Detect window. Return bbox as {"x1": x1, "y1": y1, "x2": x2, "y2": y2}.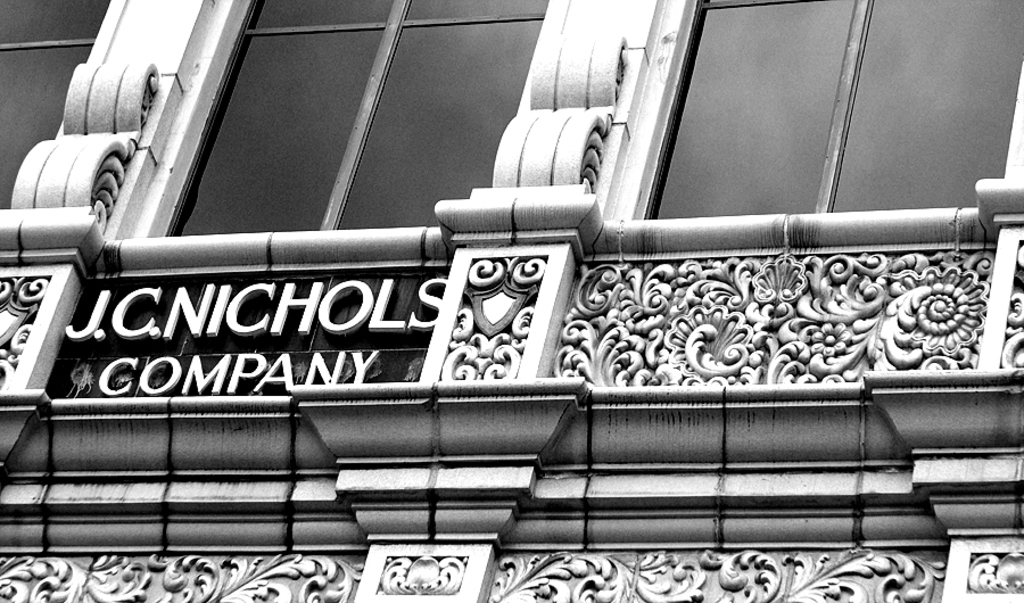
{"x1": 165, "y1": 0, "x2": 546, "y2": 236}.
